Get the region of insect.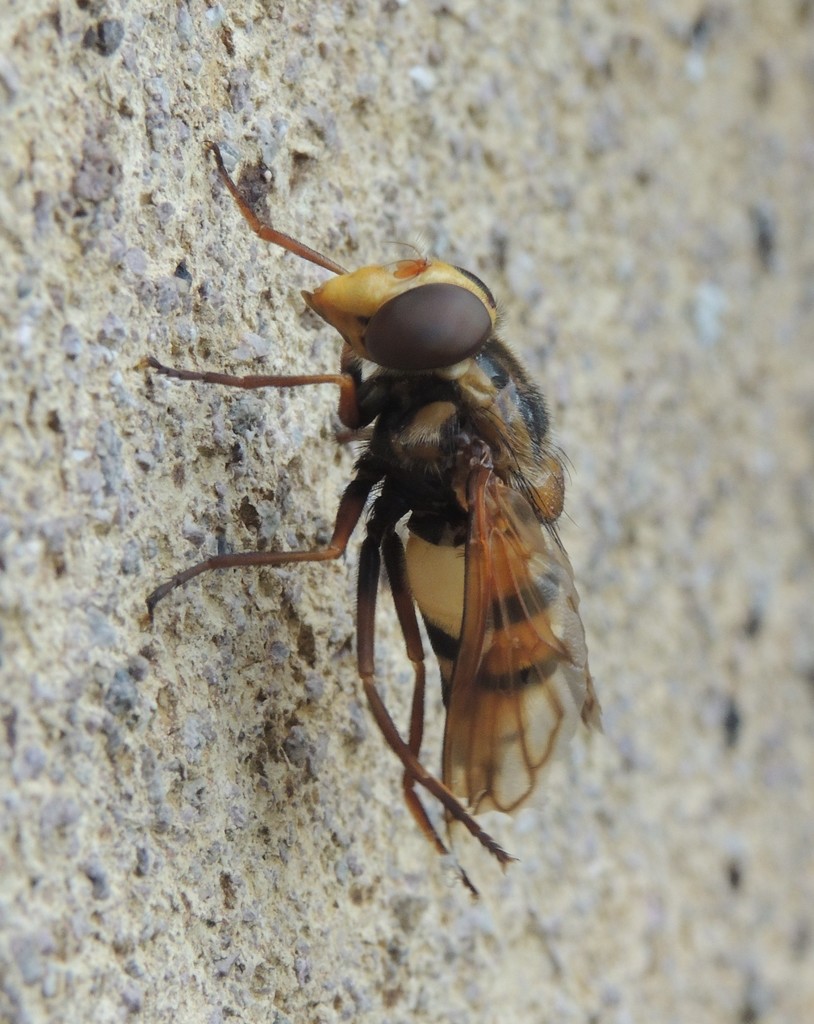
130:134:606:903.
